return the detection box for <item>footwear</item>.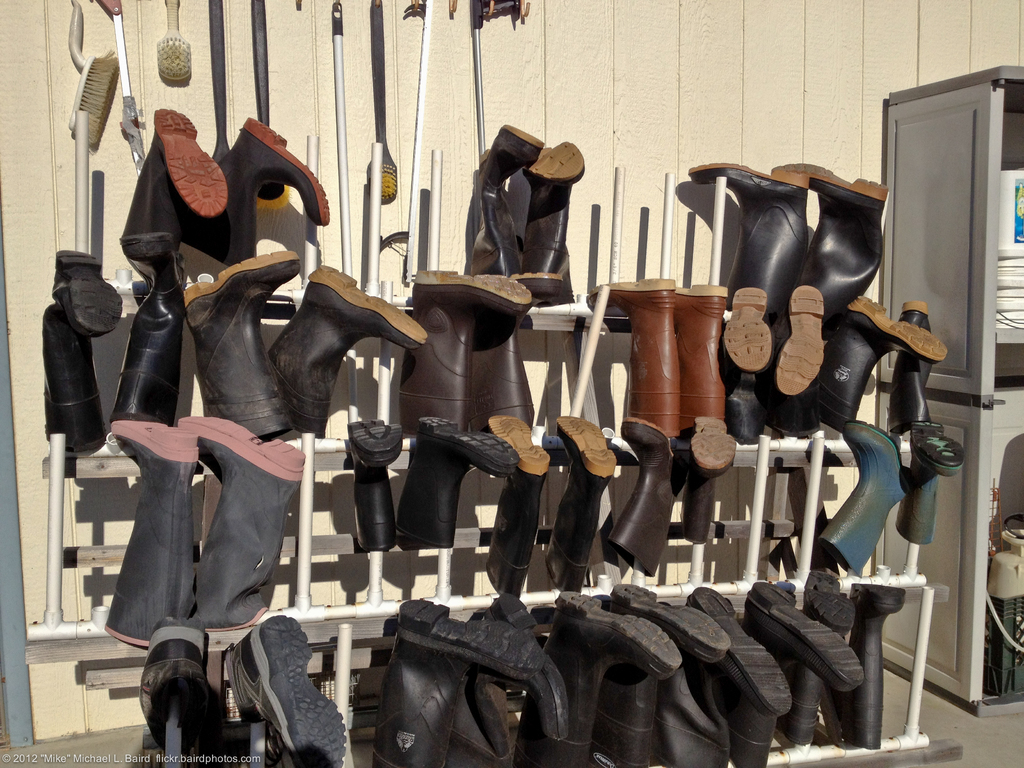
(x1=121, y1=104, x2=225, y2=249).
